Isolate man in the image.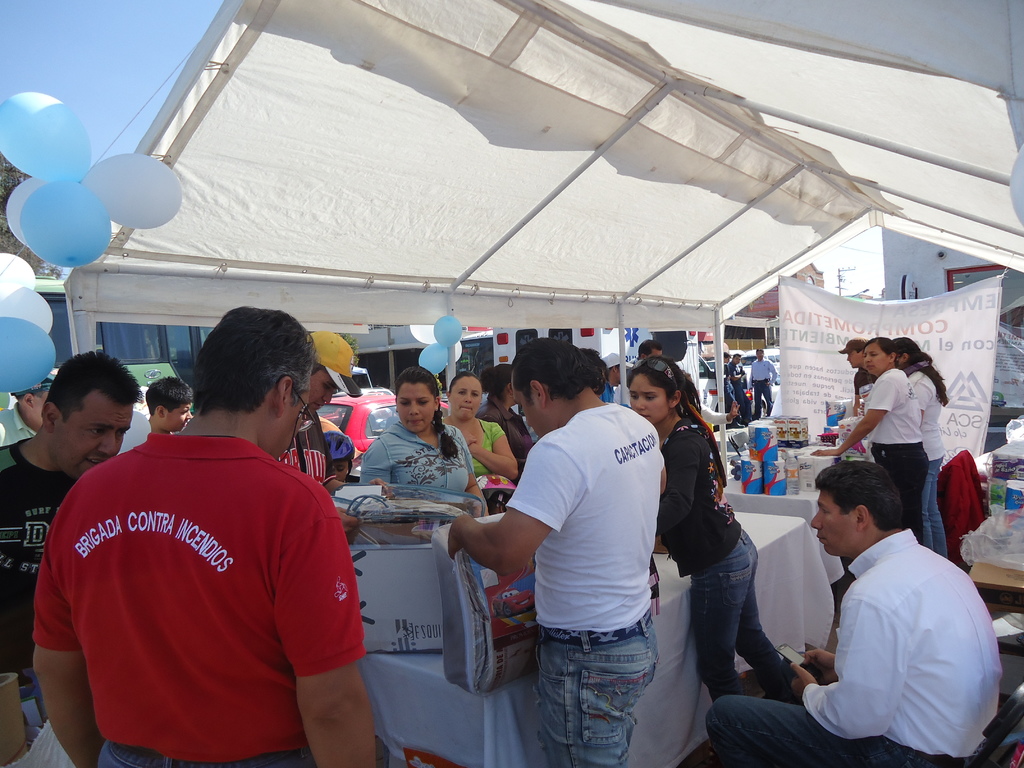
Isolated region: bbox(0, 351, 140, 736).
